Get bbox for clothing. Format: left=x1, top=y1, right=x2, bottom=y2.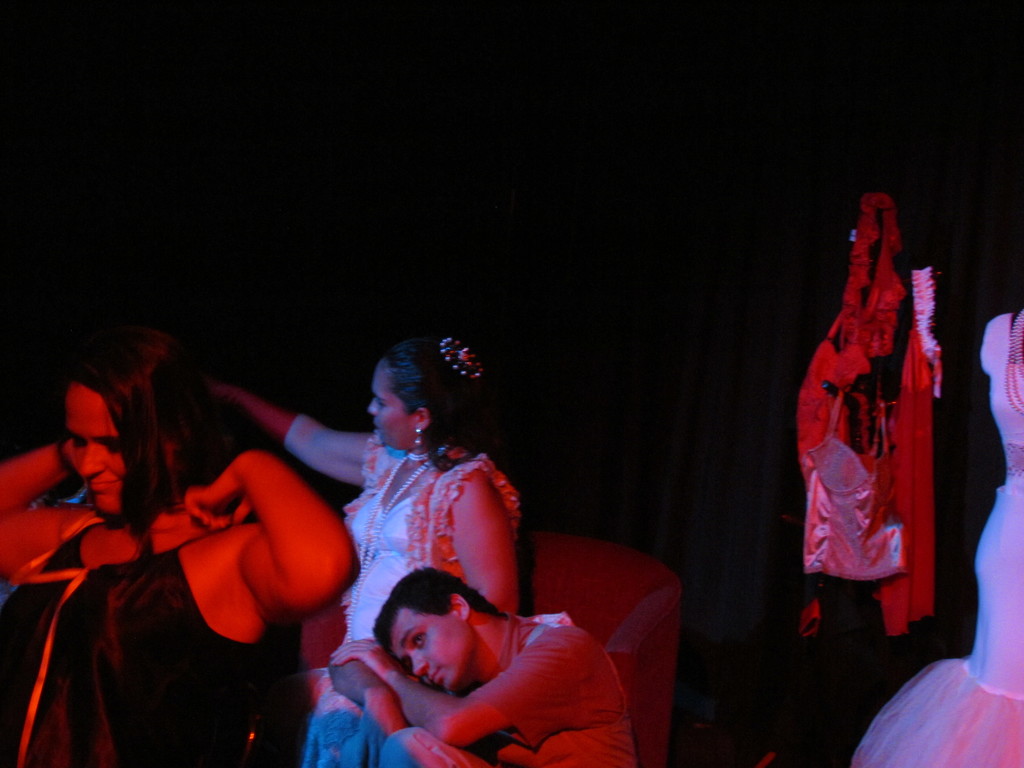
left=306, top=441, right=512, bottom=767.
